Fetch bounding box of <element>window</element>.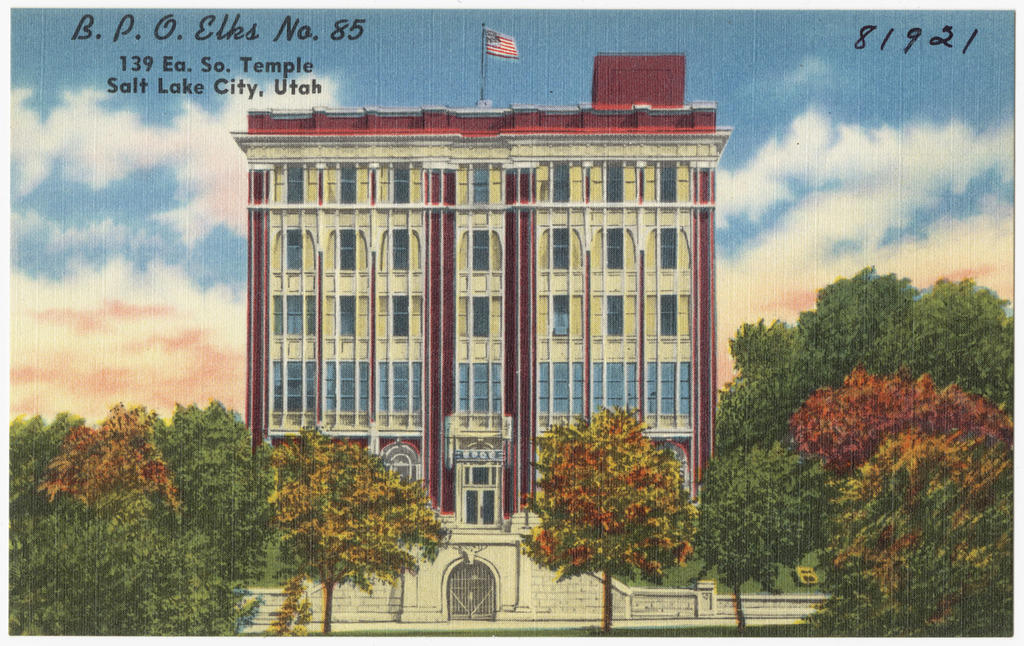
Bbox: pyautogui.locateOnScreen(326, 353, 386, 420).
